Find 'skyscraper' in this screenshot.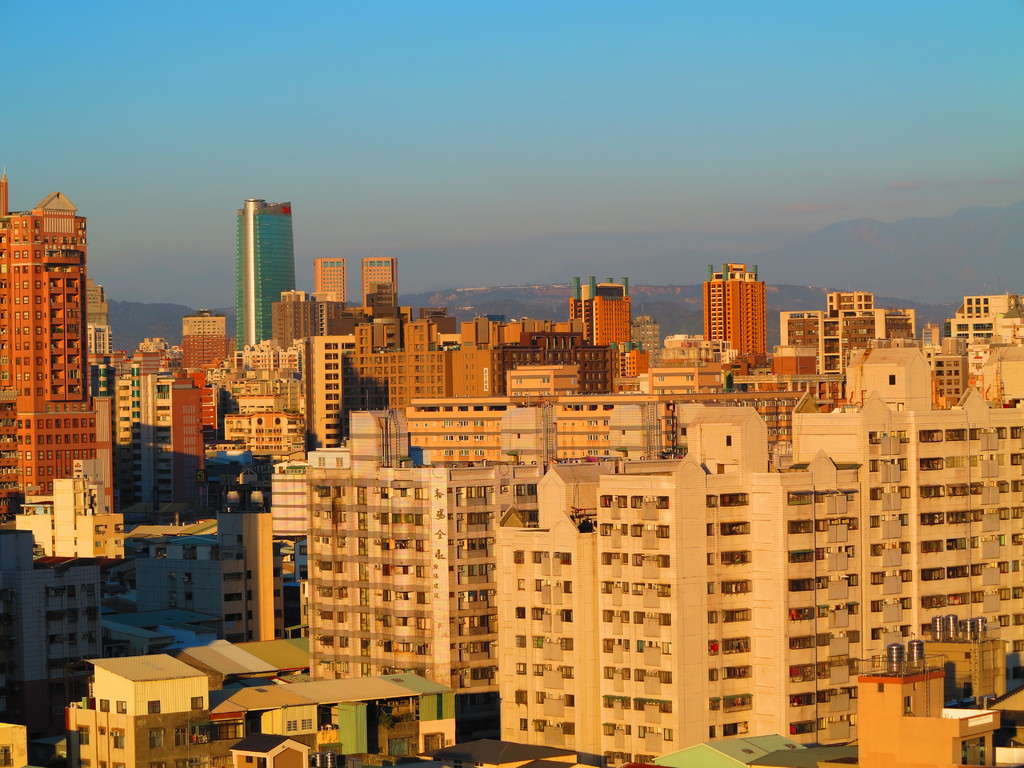
The bounding box for 'skyscraper' is pyautogui.locateOnScreen(424, 392, 660, 477).
